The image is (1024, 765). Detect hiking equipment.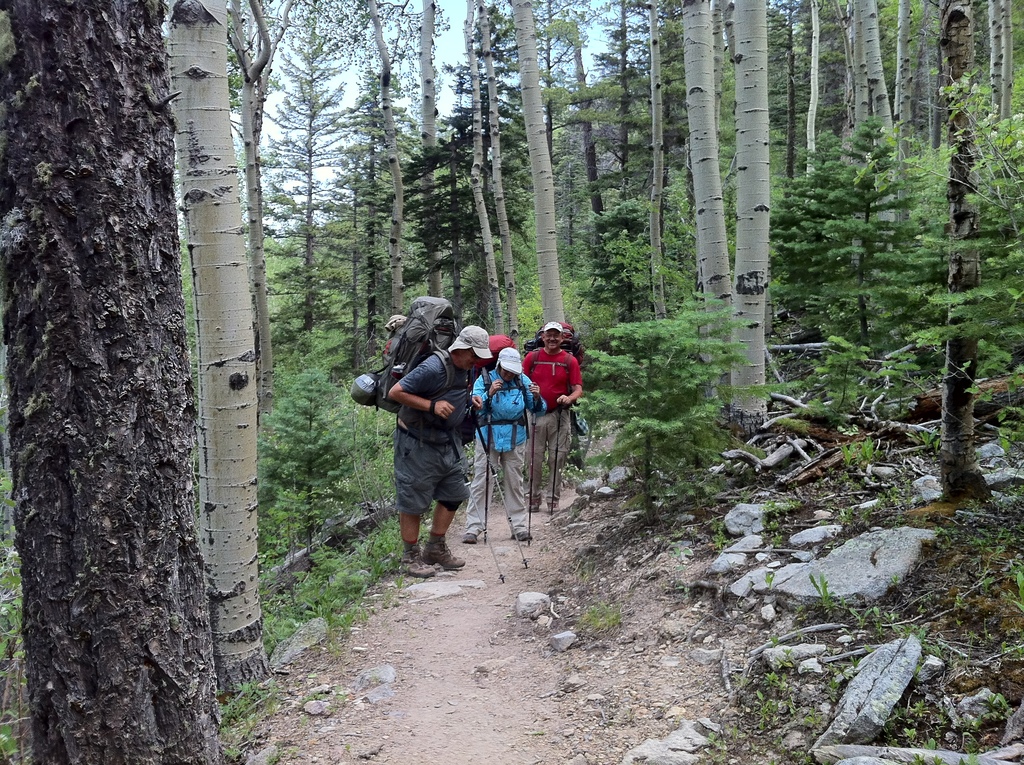
Detection: [left=521, top=389, right=537, bottom=545].
